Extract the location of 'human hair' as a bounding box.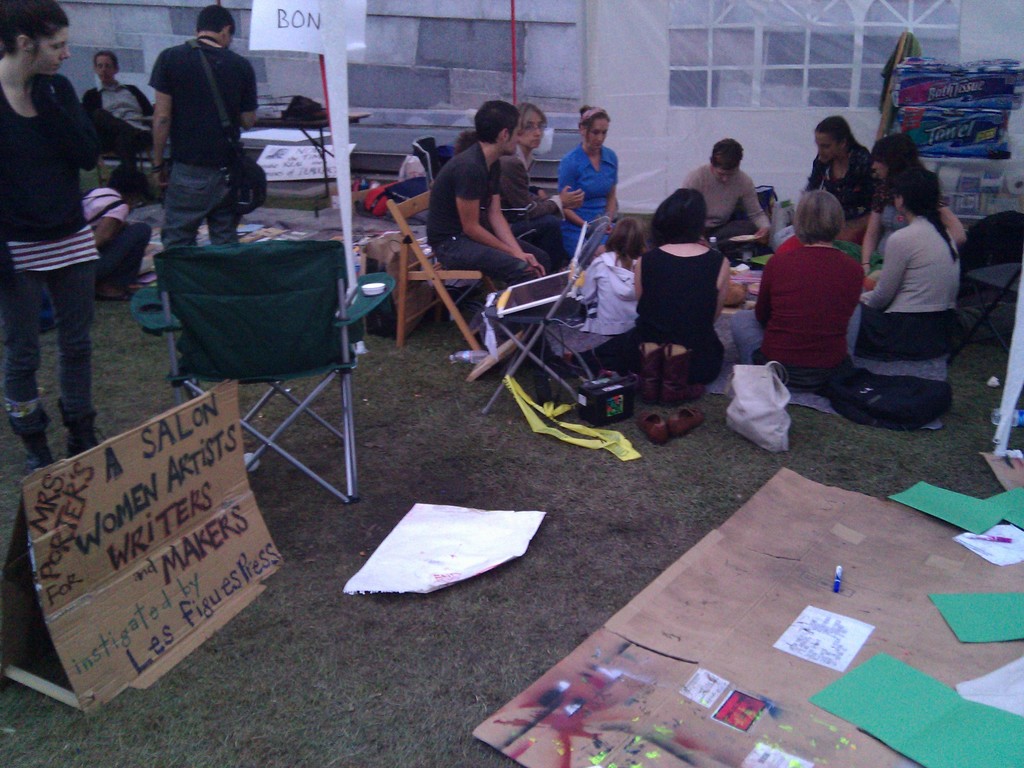
<region>515, 100, 548, 138</region>.
